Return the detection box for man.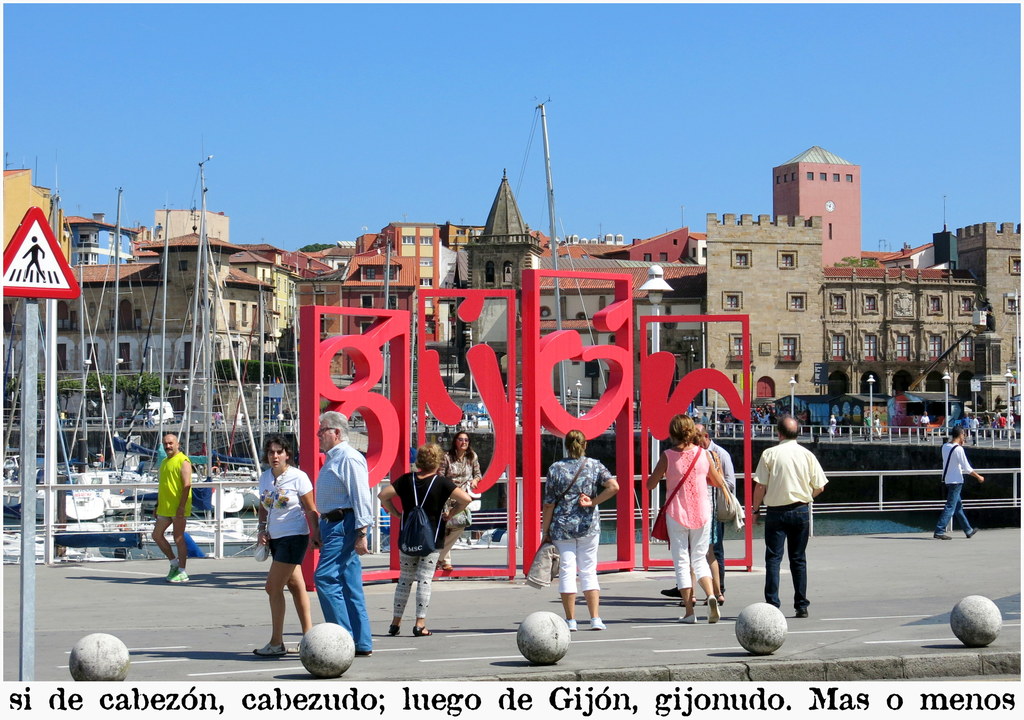
bbox=(307, 410, 374, 656).
